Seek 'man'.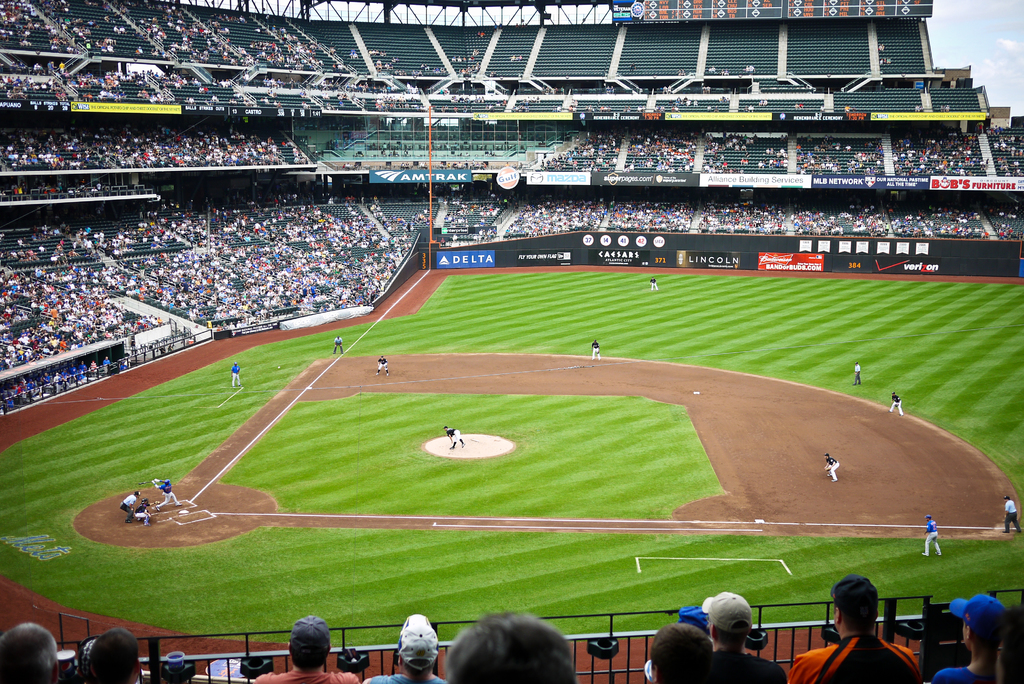
{"x1": 646, "y1": 272, "x2": 660, "y2": 291}.
